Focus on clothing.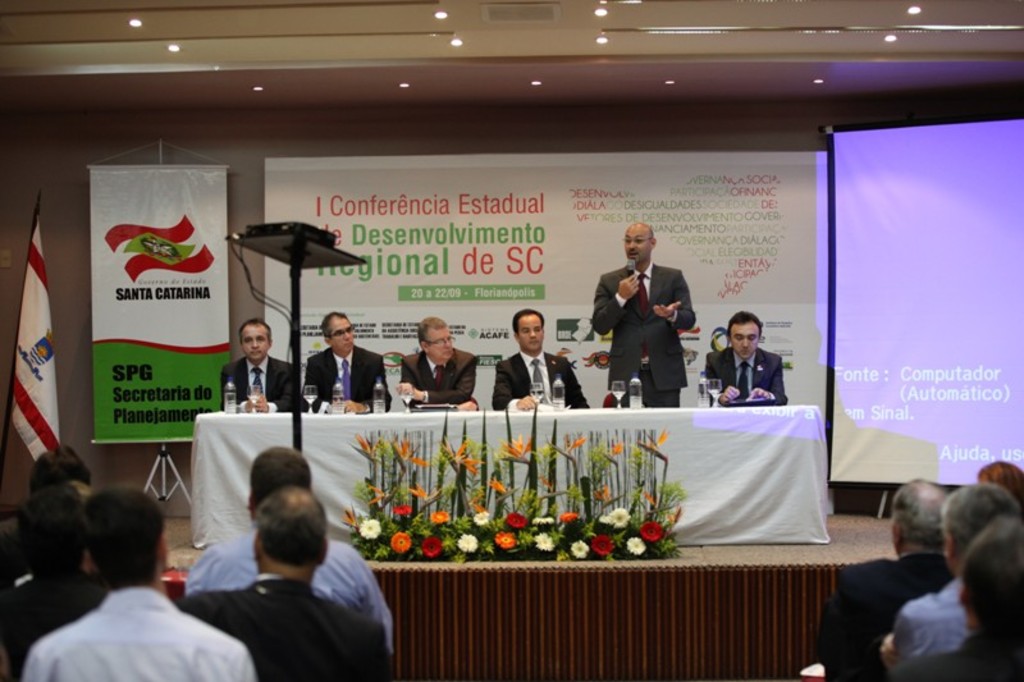
Focused at Rect(303, 345, 396, 411).
